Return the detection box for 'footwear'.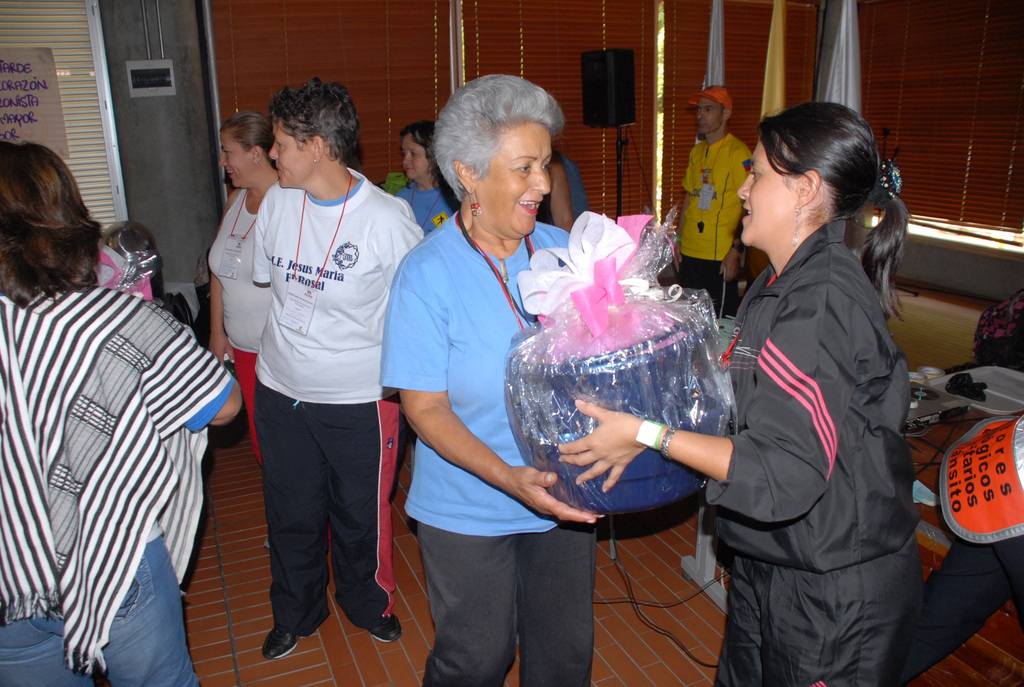
[260, 620, 307, 658].
